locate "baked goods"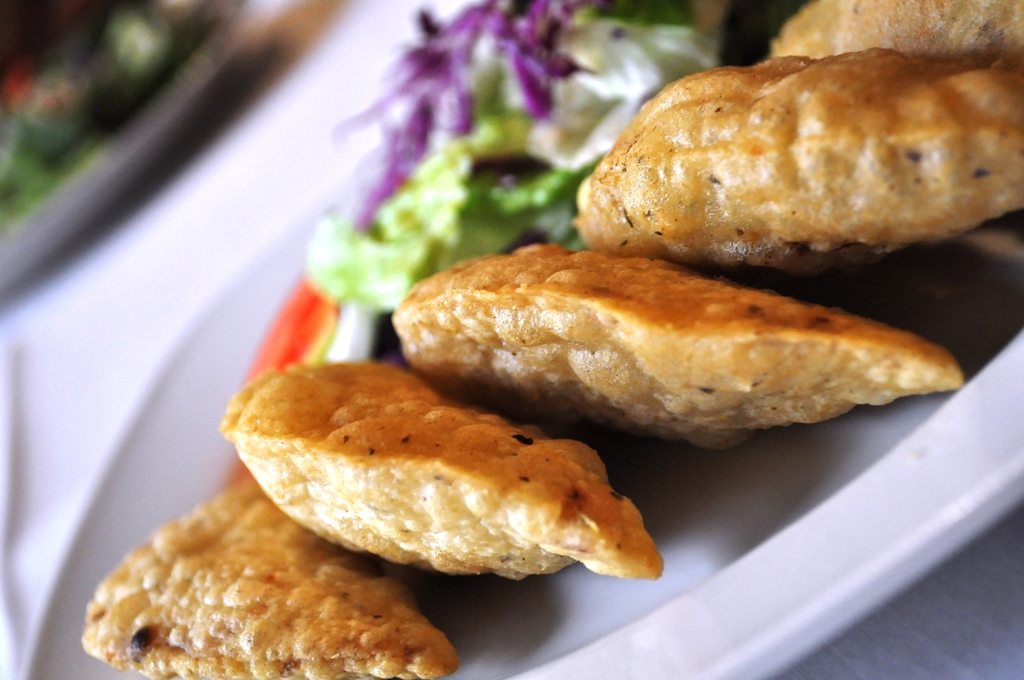
(left=80, top=474, right=458, bottom=679)
